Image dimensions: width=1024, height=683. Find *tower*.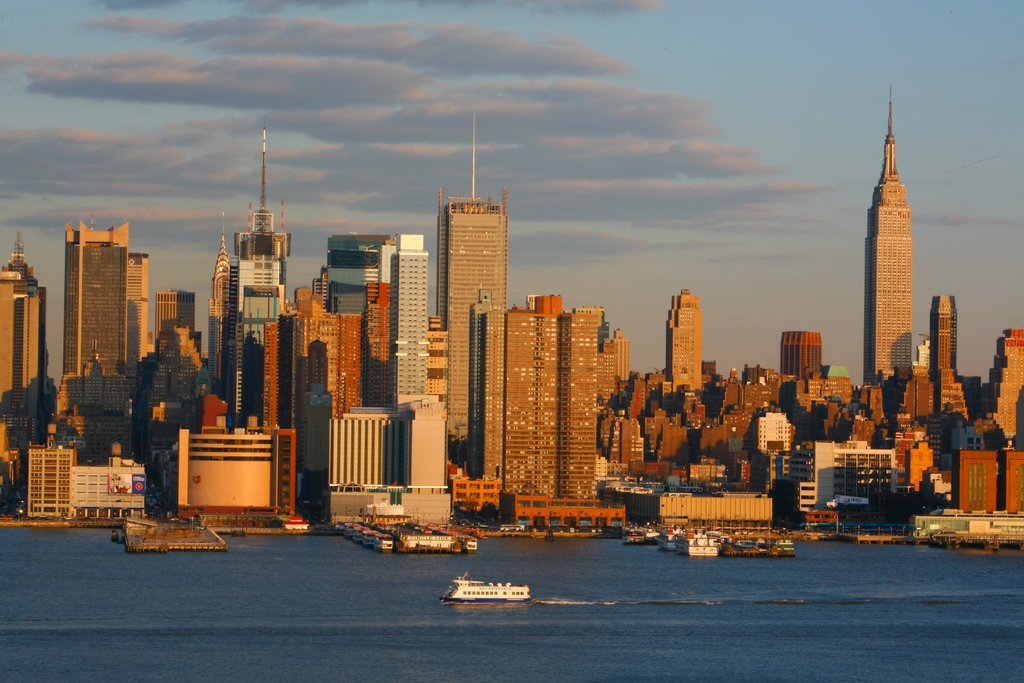
bbox=[435, 122, 506, 456].
